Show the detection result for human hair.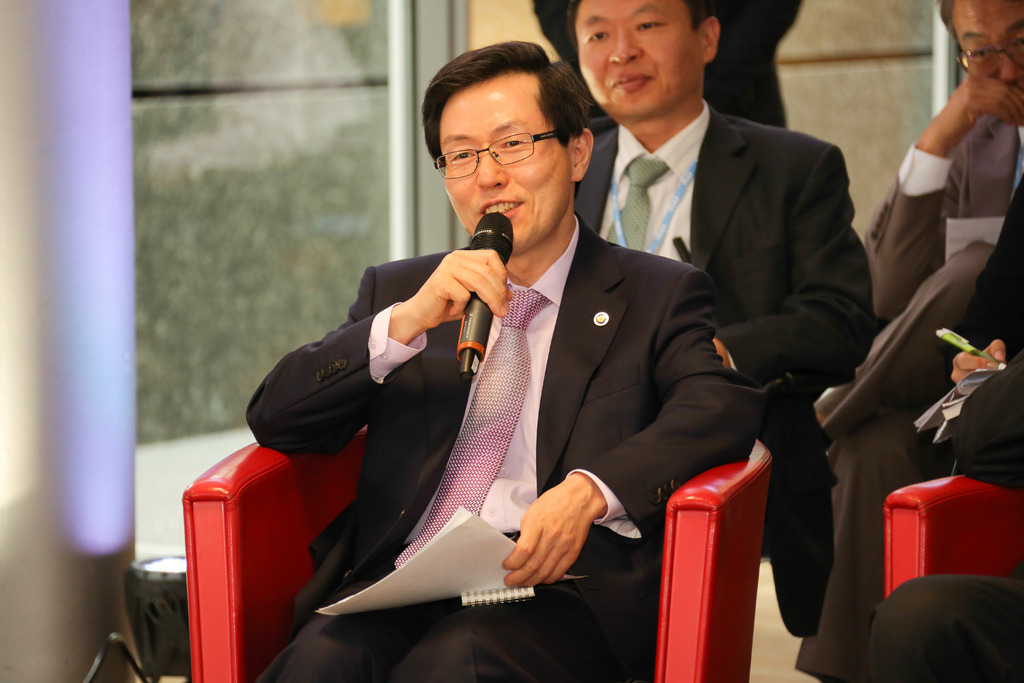
[931, 0, 963, 45].
